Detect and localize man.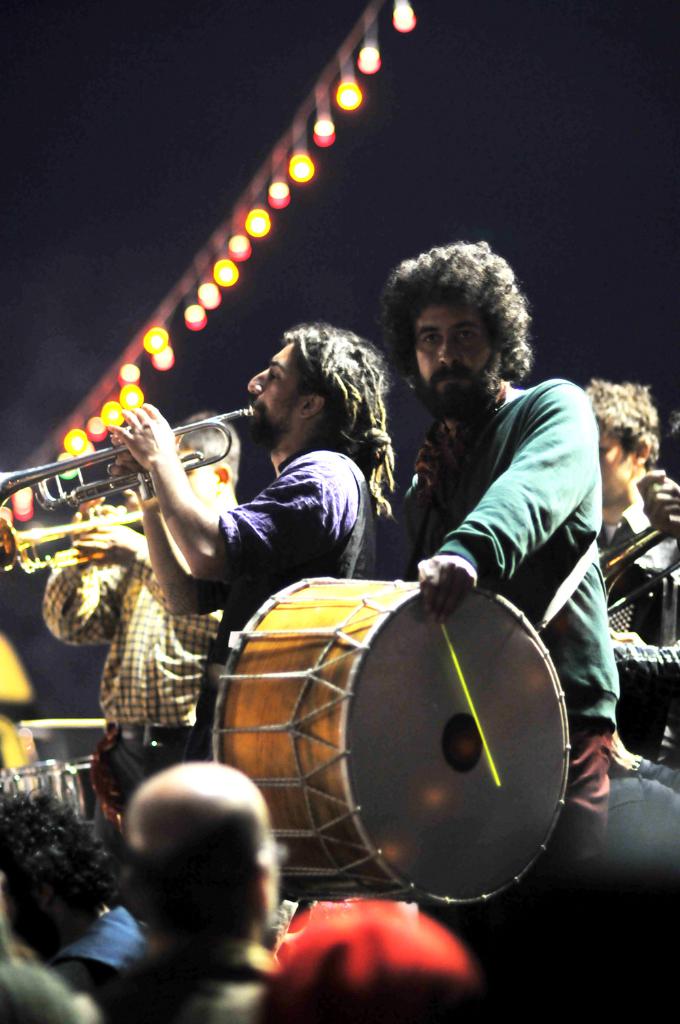
Localized at [left=579, top=378, right=679, bottom=579].
